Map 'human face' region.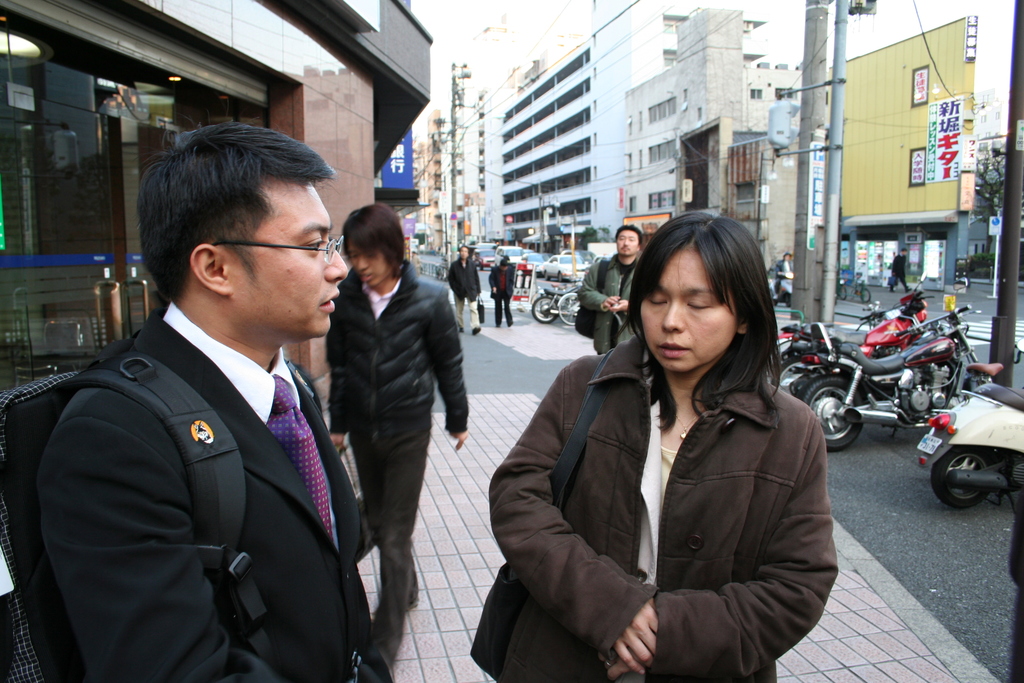
Mapped to [left=350, top=243, right=390, bottom=284].
